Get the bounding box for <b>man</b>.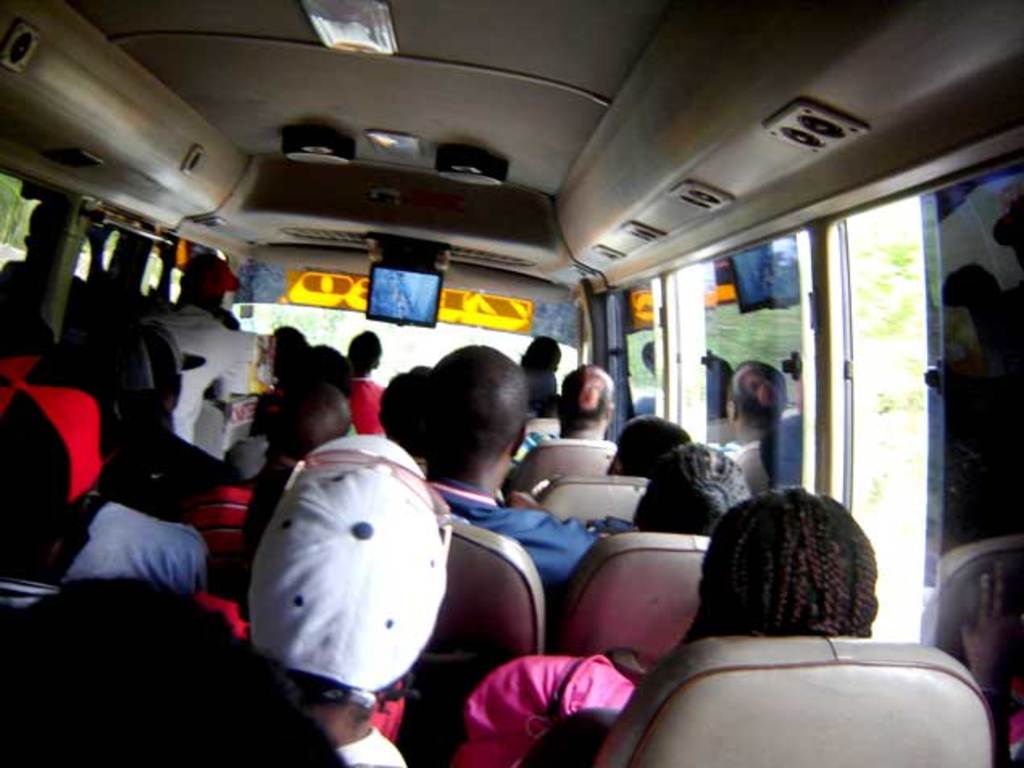
pyautogui.locateOnScreen(408, 337, 606, 610).
